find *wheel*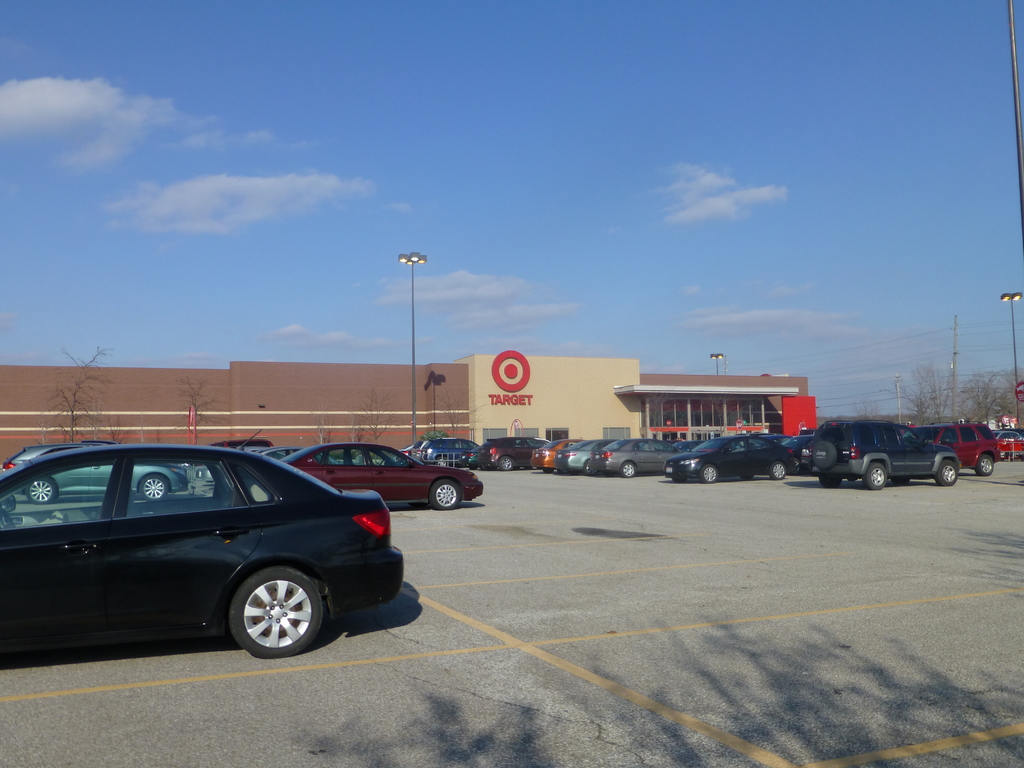
bbox=(788, 459, 803, 475)
